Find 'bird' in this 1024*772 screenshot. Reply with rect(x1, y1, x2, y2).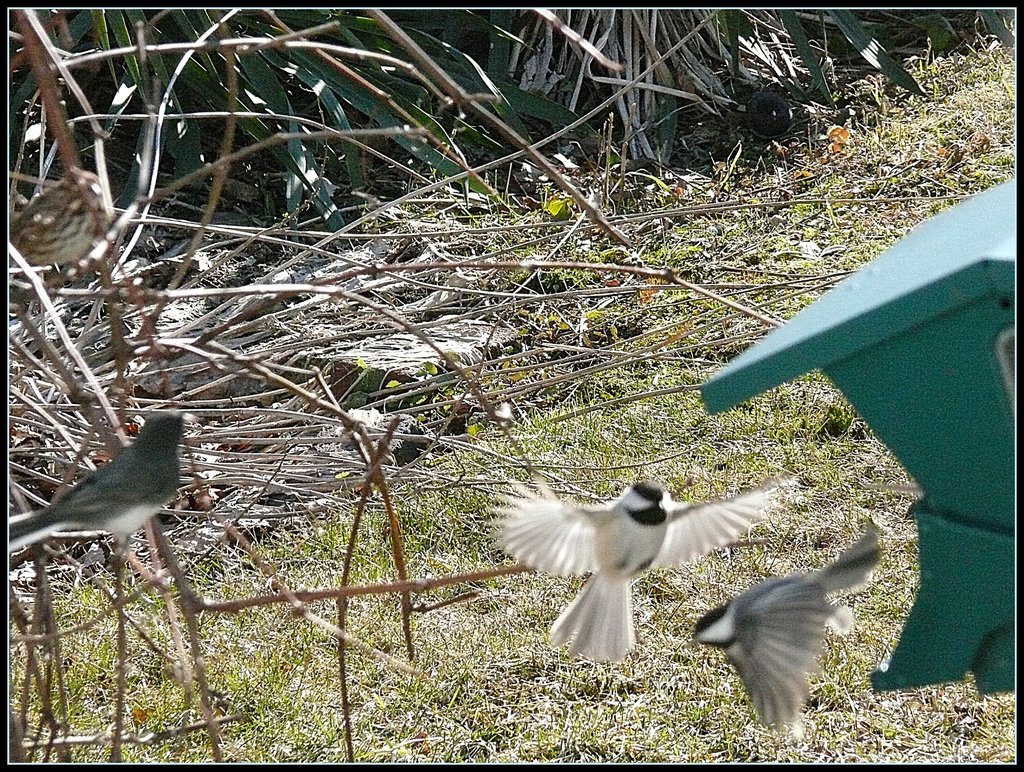
rect(485, 476, 773, 667).
